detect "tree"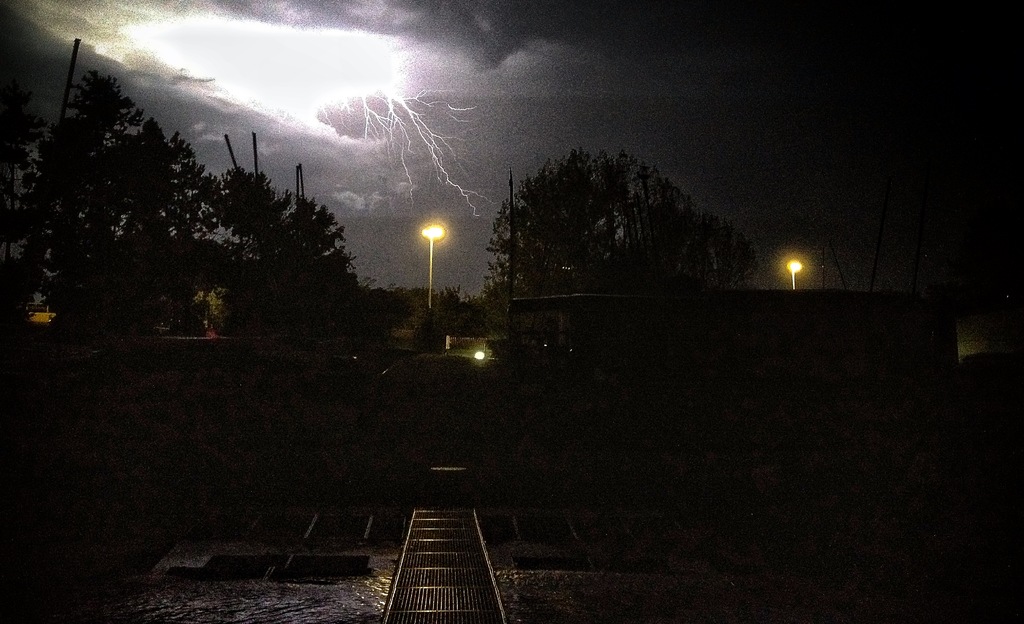
left=474, top=131, right=752, bottom=309
